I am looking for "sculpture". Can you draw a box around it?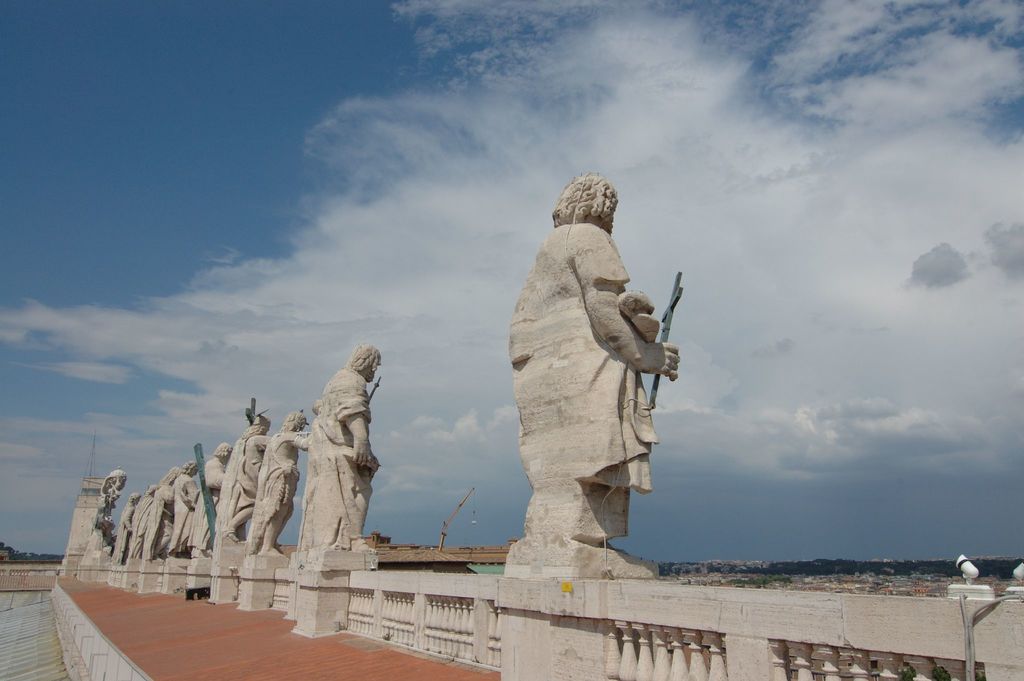
Sure, the bounding box is {"x1": 302, "y1": 363, "x2": 390, "y2": 572}.
